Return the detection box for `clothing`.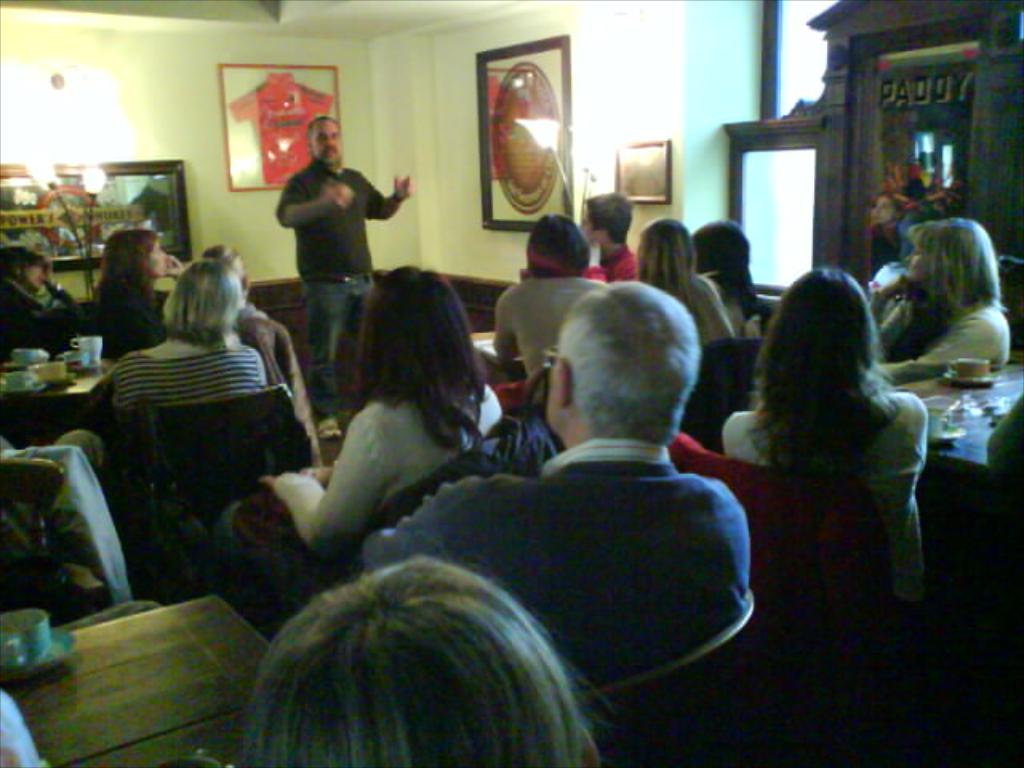
x1=0, y1=269, x2=82, y2=350.
